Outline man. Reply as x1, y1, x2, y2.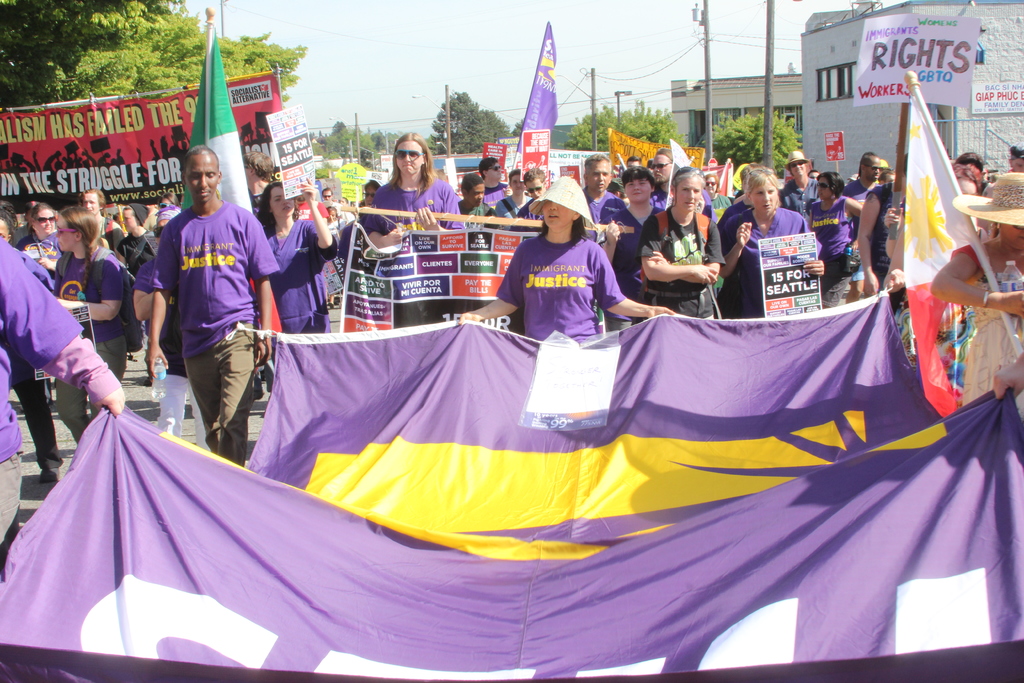
509, 166, 547, 233.
